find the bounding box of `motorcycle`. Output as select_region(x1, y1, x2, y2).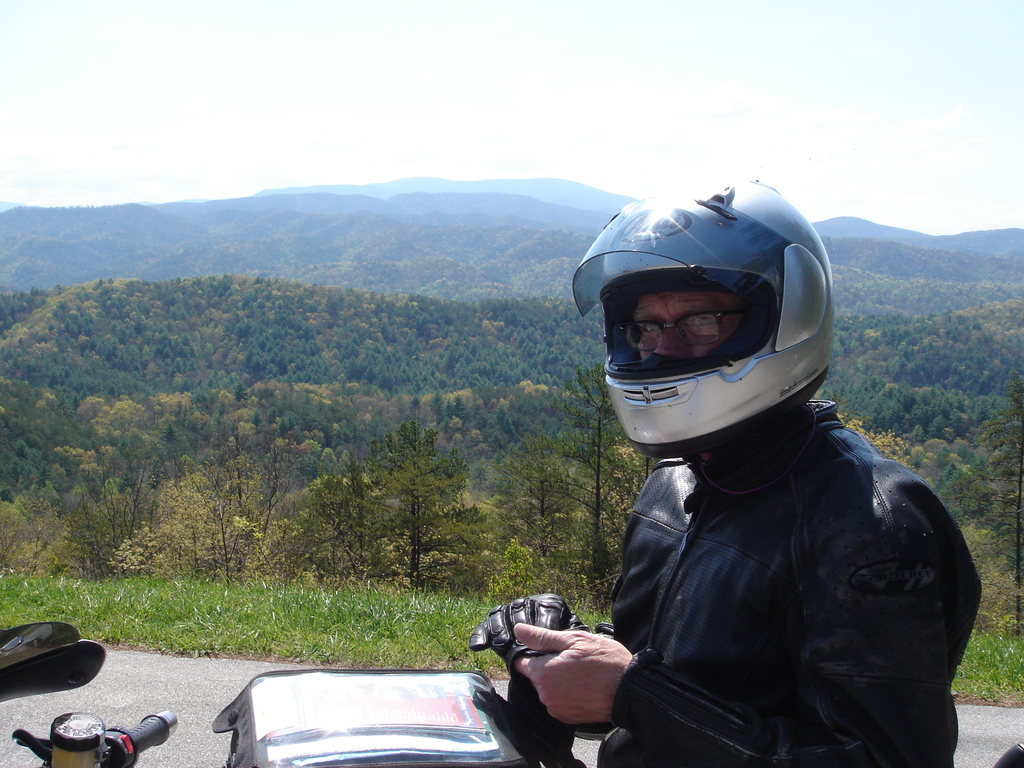
select_region(13, 648, 1023, 767).
